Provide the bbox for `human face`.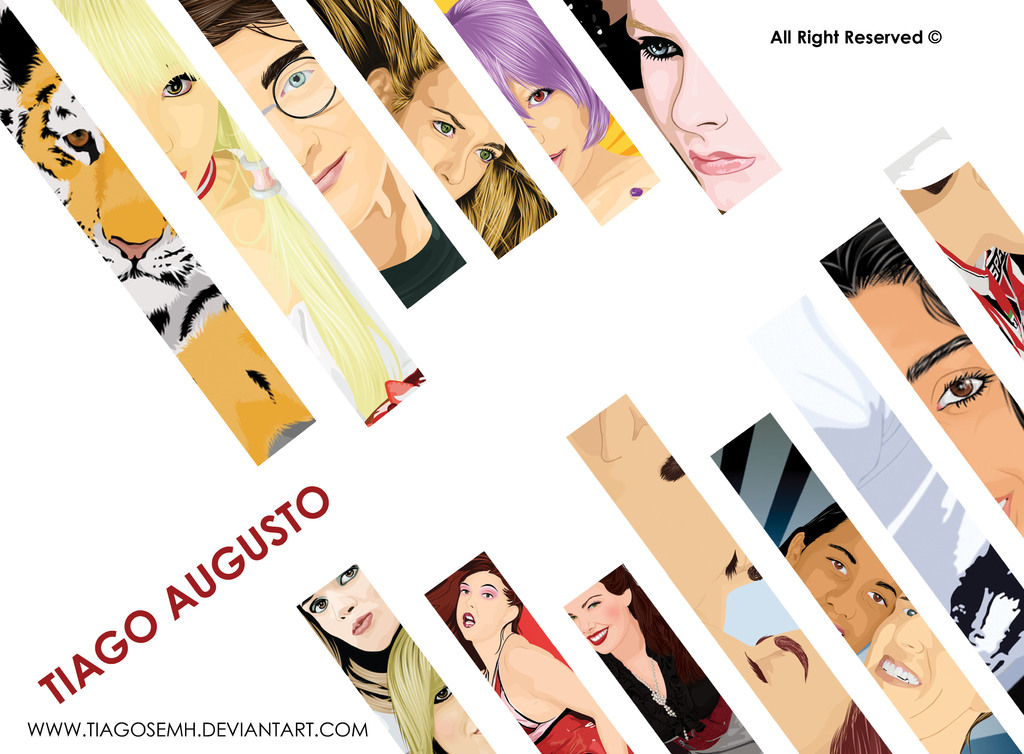
l=298, t=559, r=396, b=650.
